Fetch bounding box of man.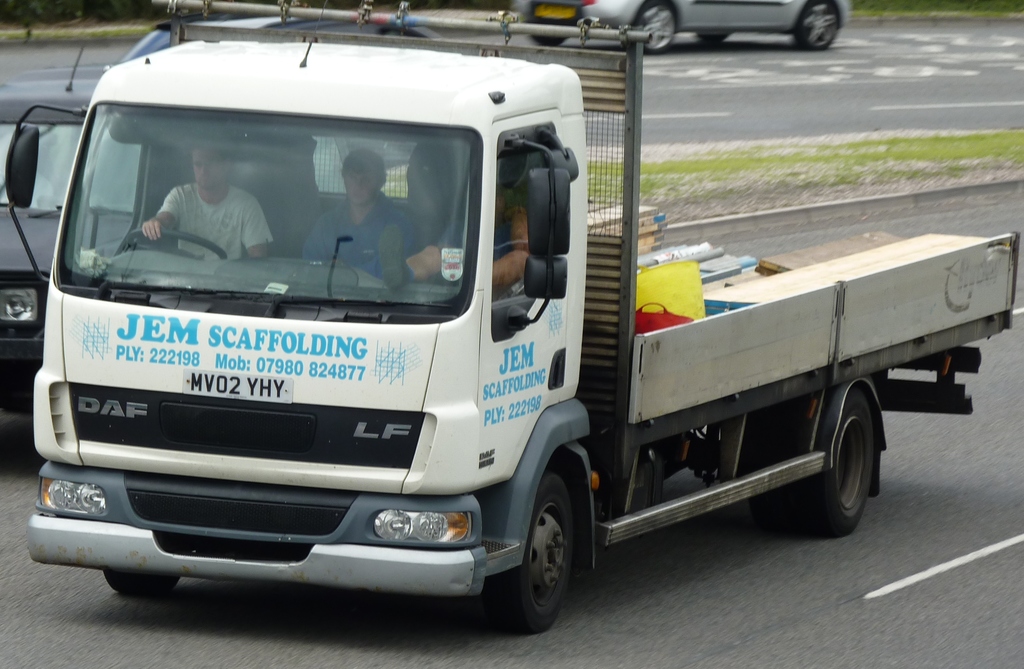
Bbox: (130,127,260,278).
